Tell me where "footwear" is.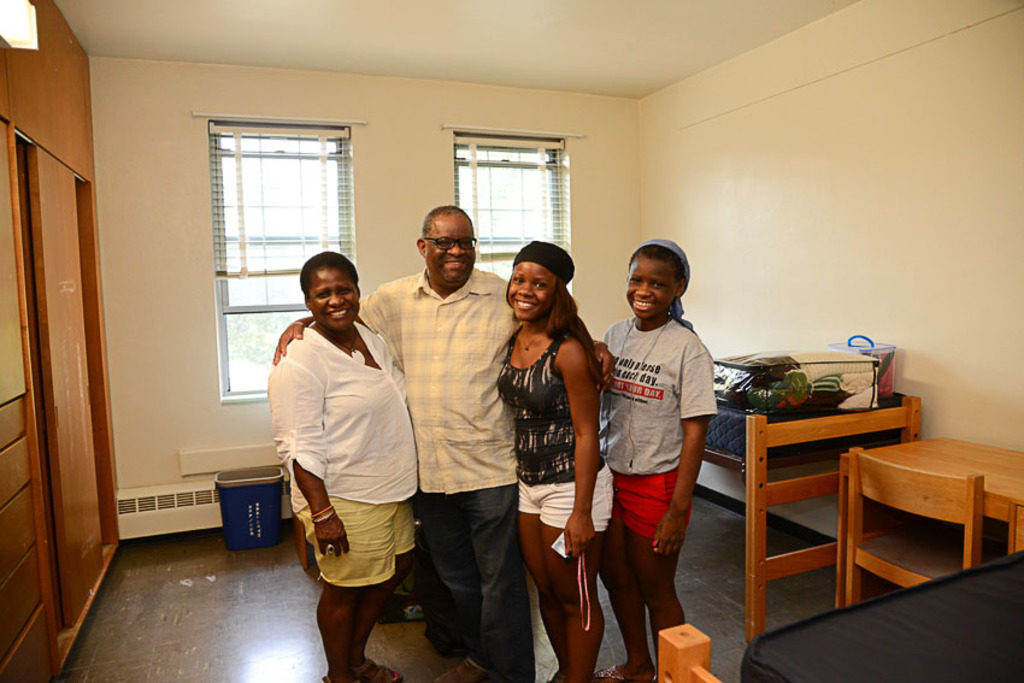
"footwear" is at pyautogui.locateOnScreen(593, 656, 661, 682).
